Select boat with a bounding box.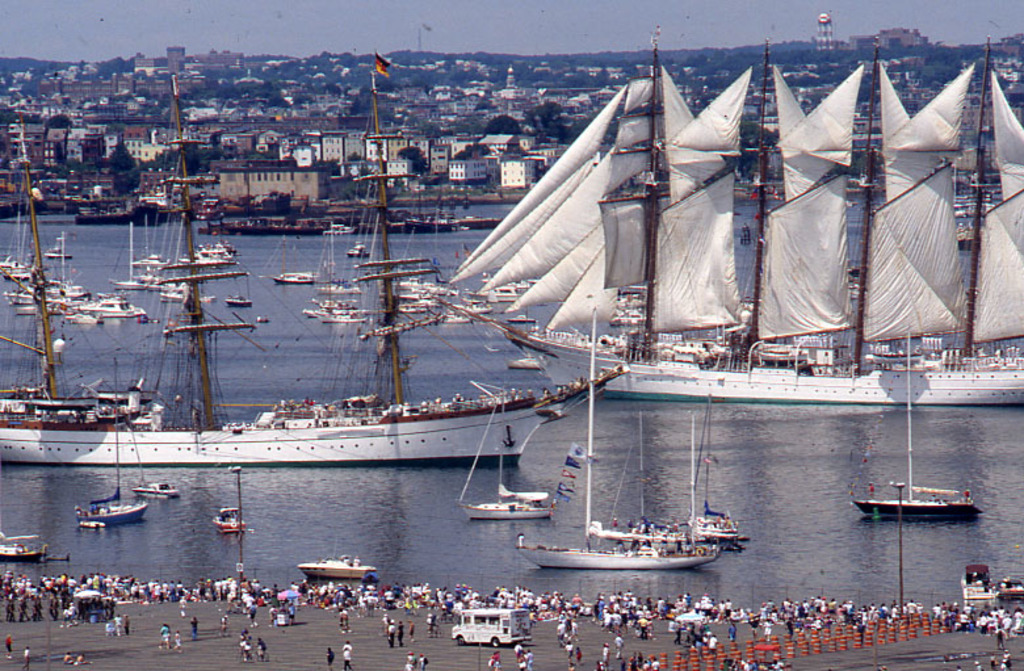
(516,310,717,573).
